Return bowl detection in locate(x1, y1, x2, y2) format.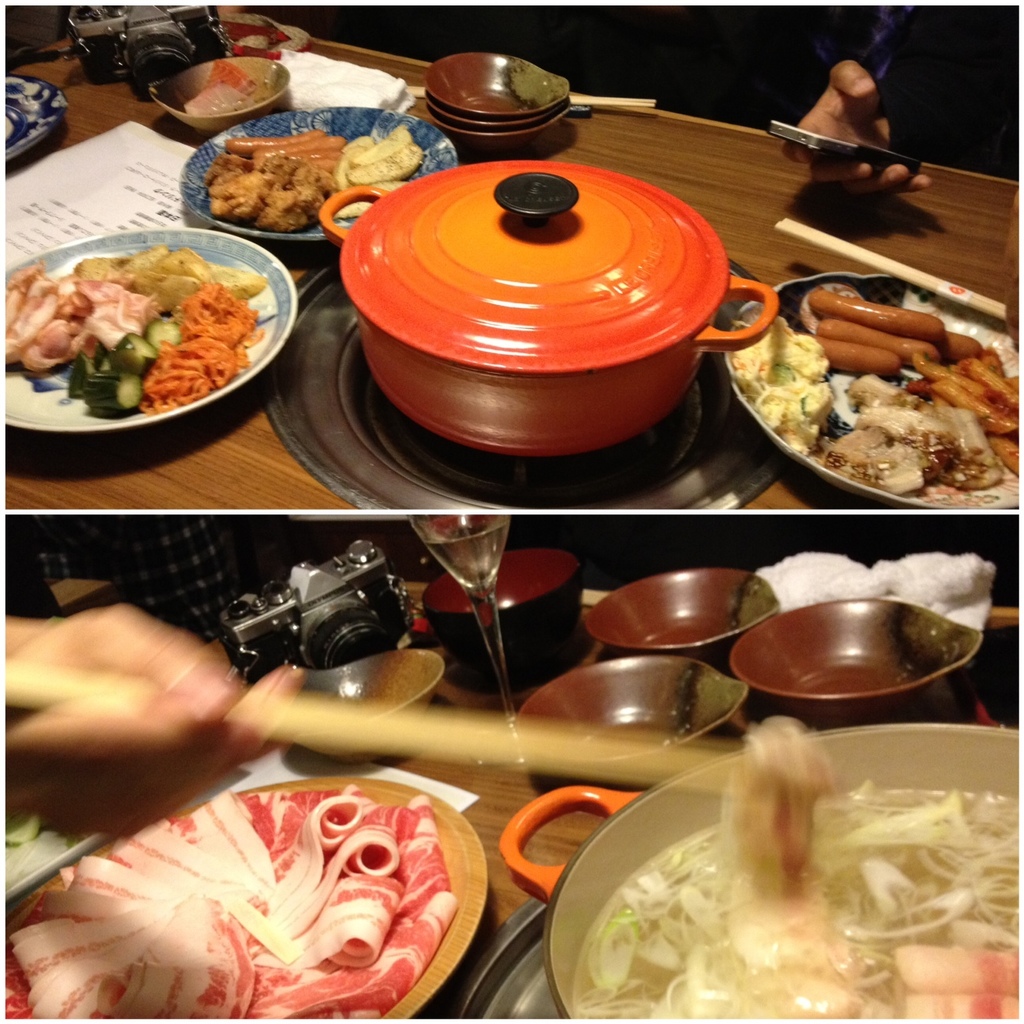
locate(588, 568, 774, 665).
